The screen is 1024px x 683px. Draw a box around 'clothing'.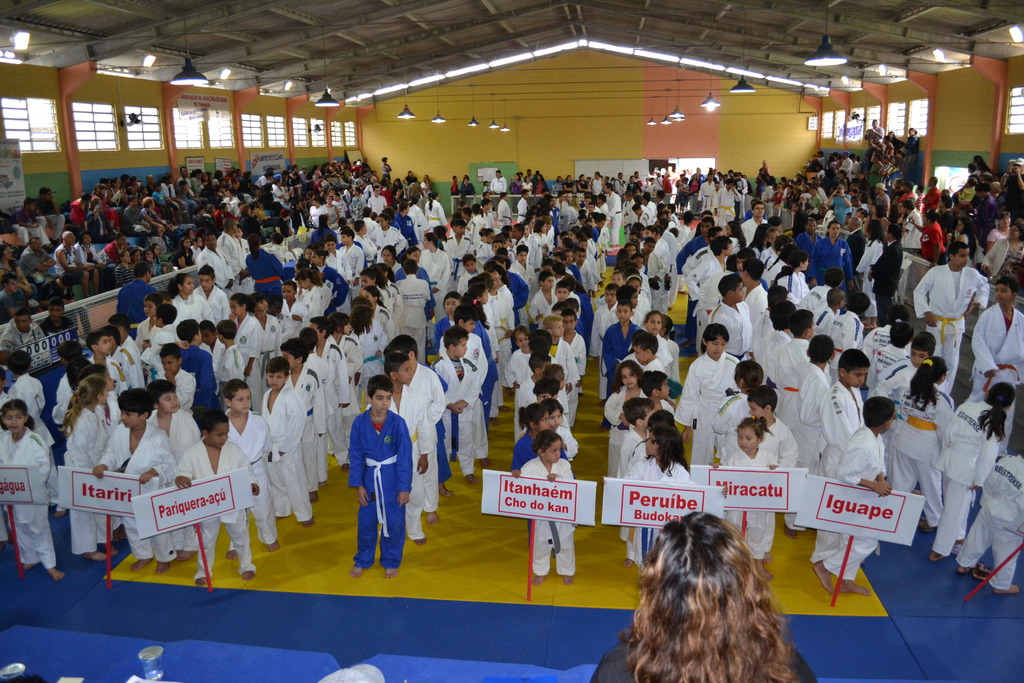
<box>257,384,312,525</box>.
